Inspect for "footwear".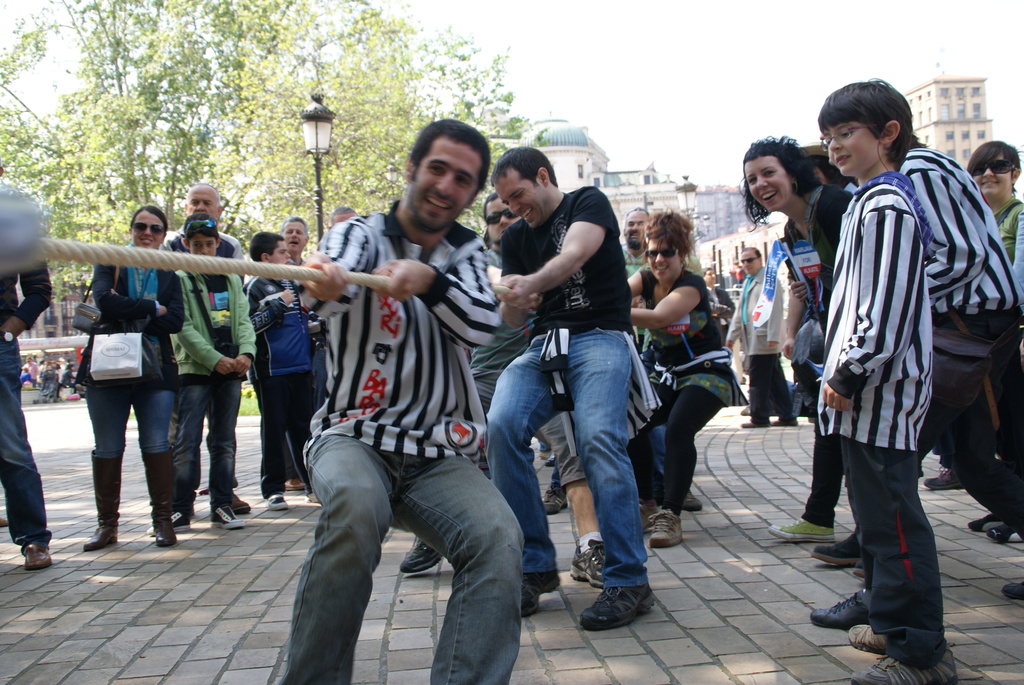
Inspection: [x1=204, y1=498, x2=237, y2=527].
